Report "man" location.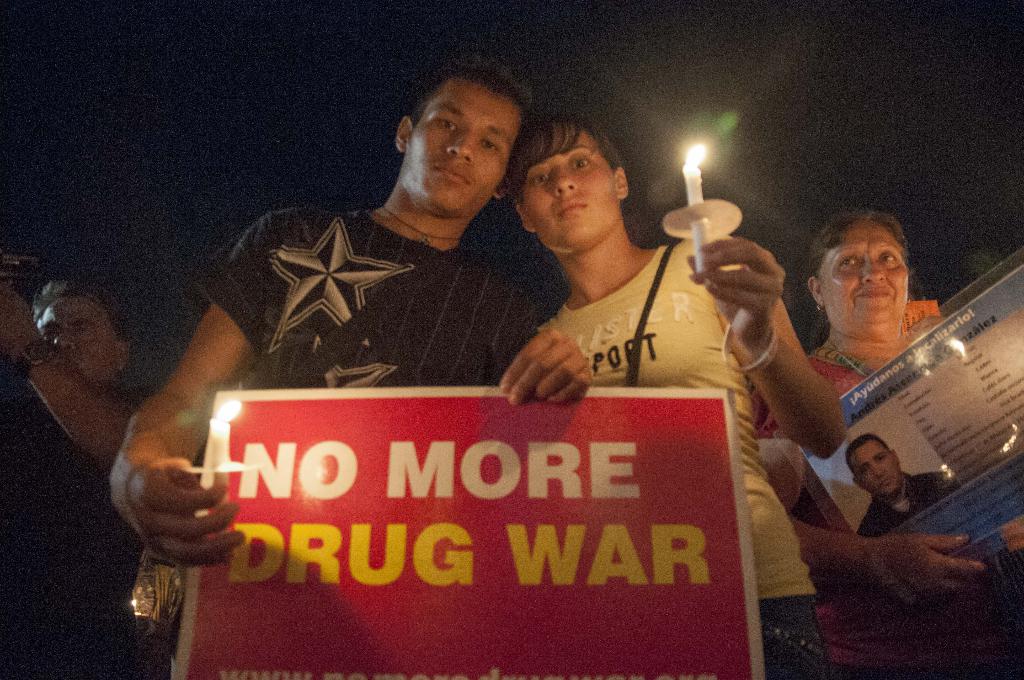
Report: x1=108 y1=56 x2=592 y2=566.
